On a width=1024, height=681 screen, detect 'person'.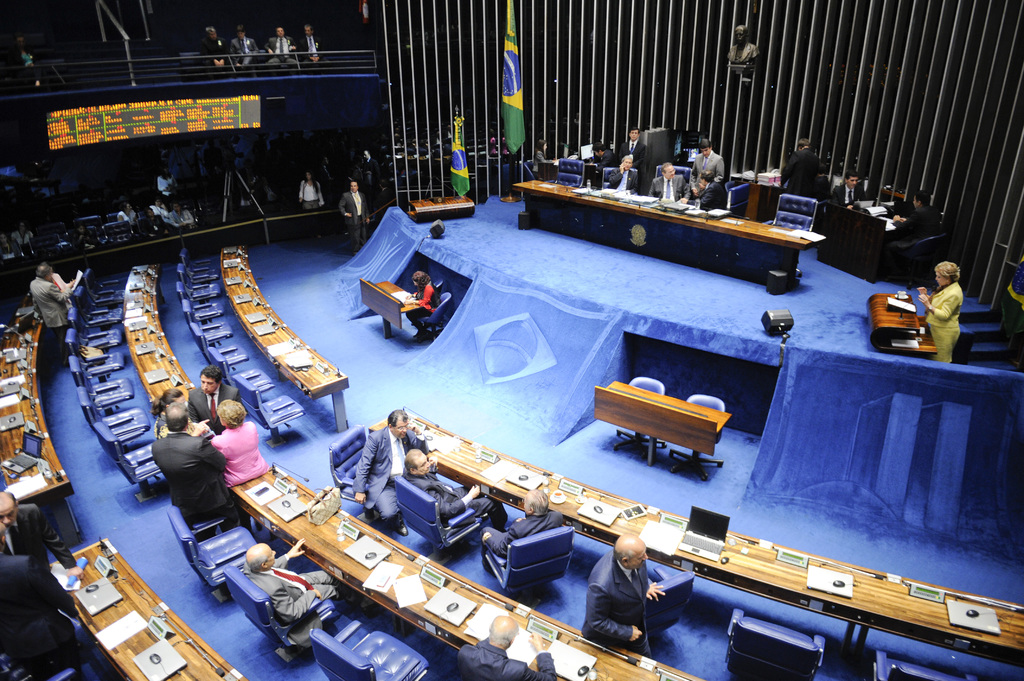
<box>265,25,303,70</box>.
